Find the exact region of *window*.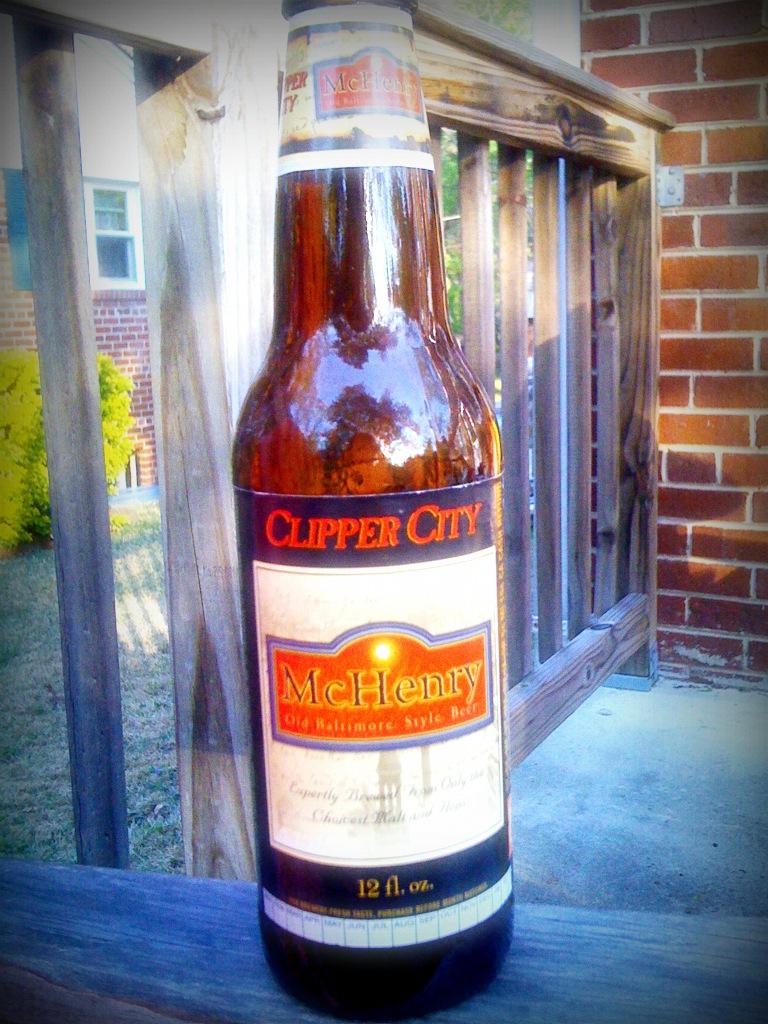
Exact region: bbox(89, 178, 140, 290).
